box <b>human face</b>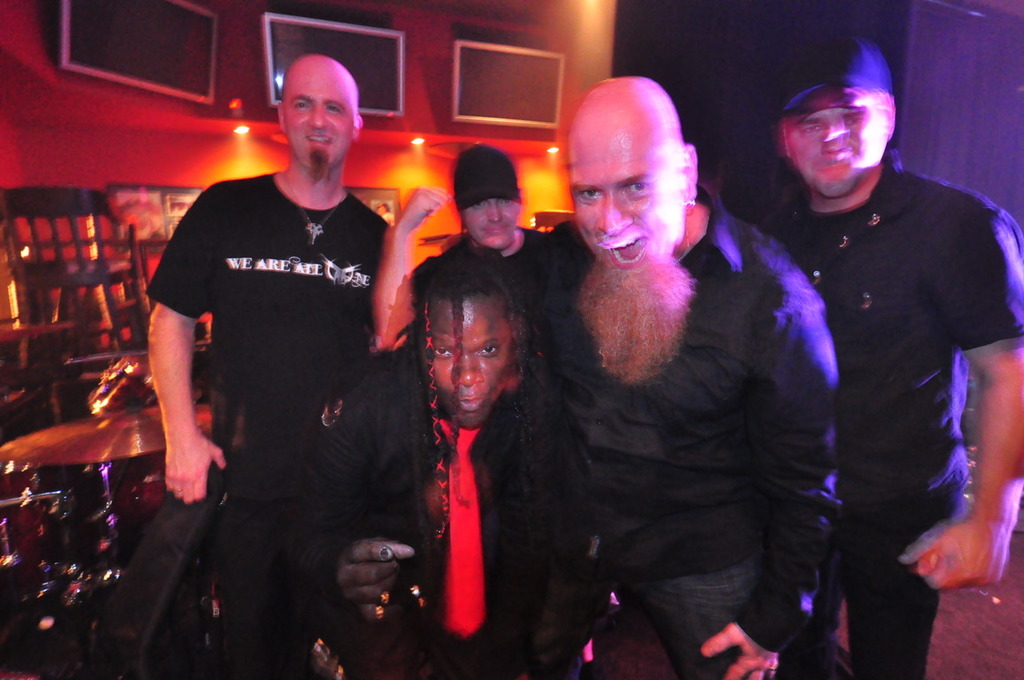
282:46:353:180
